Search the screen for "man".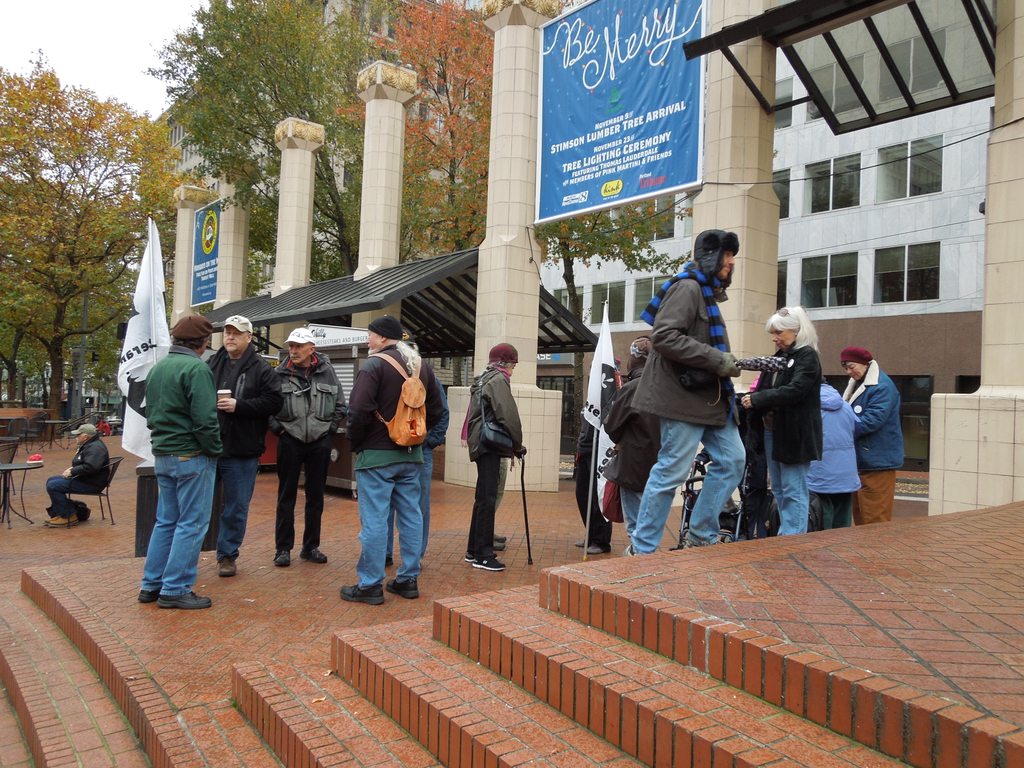
Found at <bbox>198, 312, 282, 580</bbox>.
